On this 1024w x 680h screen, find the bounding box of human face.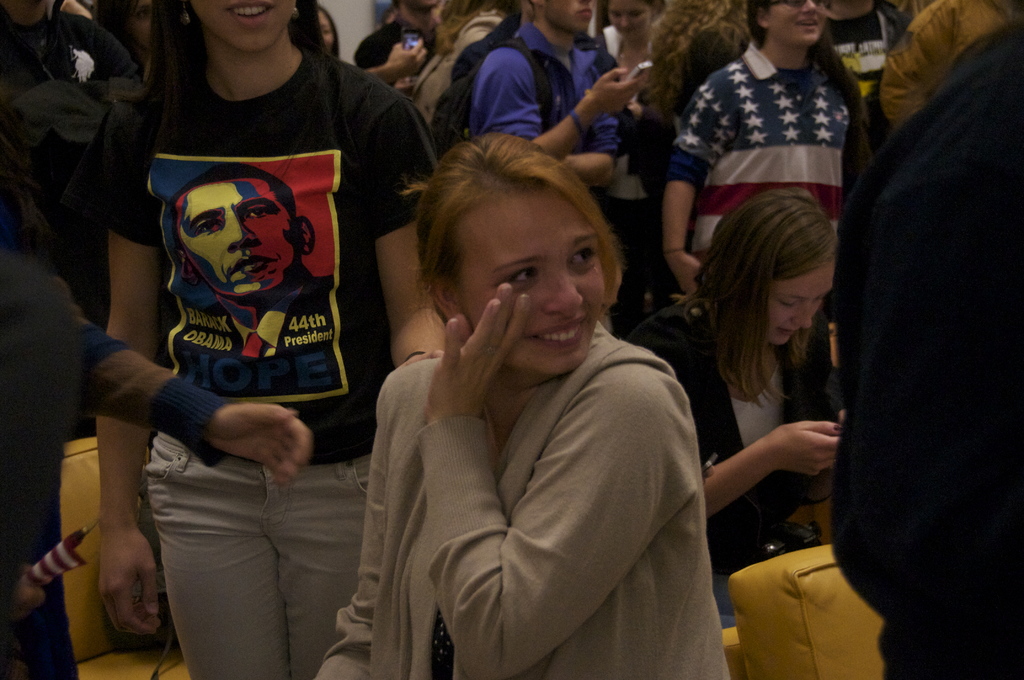
Bounding box: {"x1": 766, "y1": 0, "x2": 824, "y2": 43}.
